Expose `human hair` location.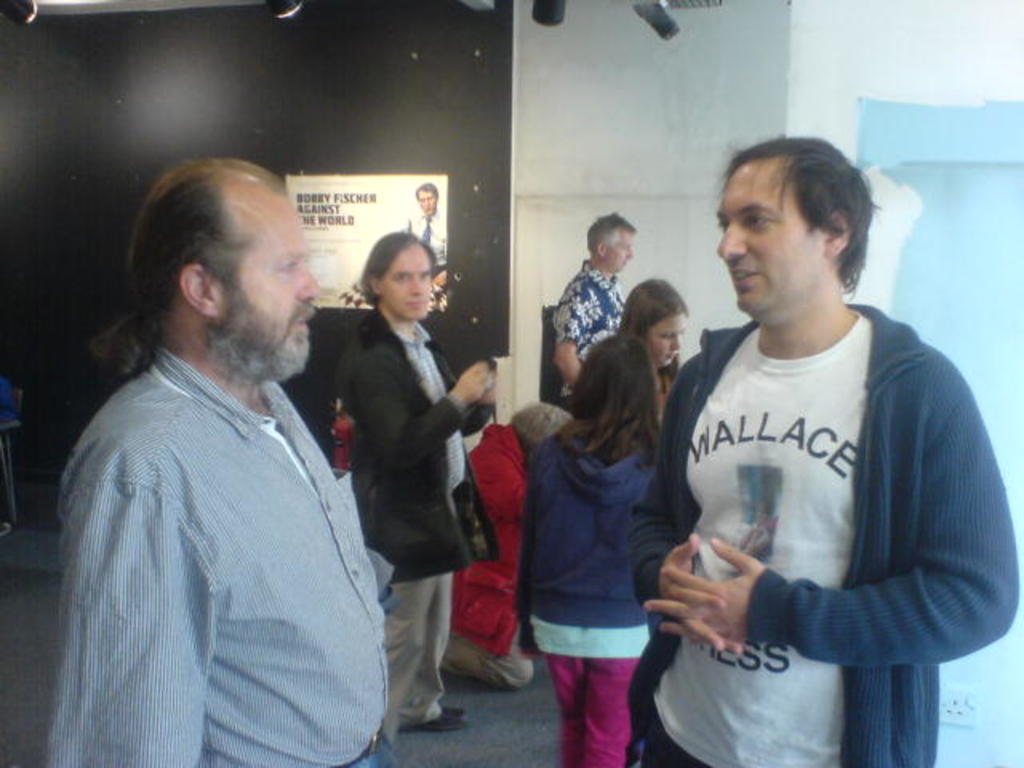
Exposed at (90, 157, 288, 381).
